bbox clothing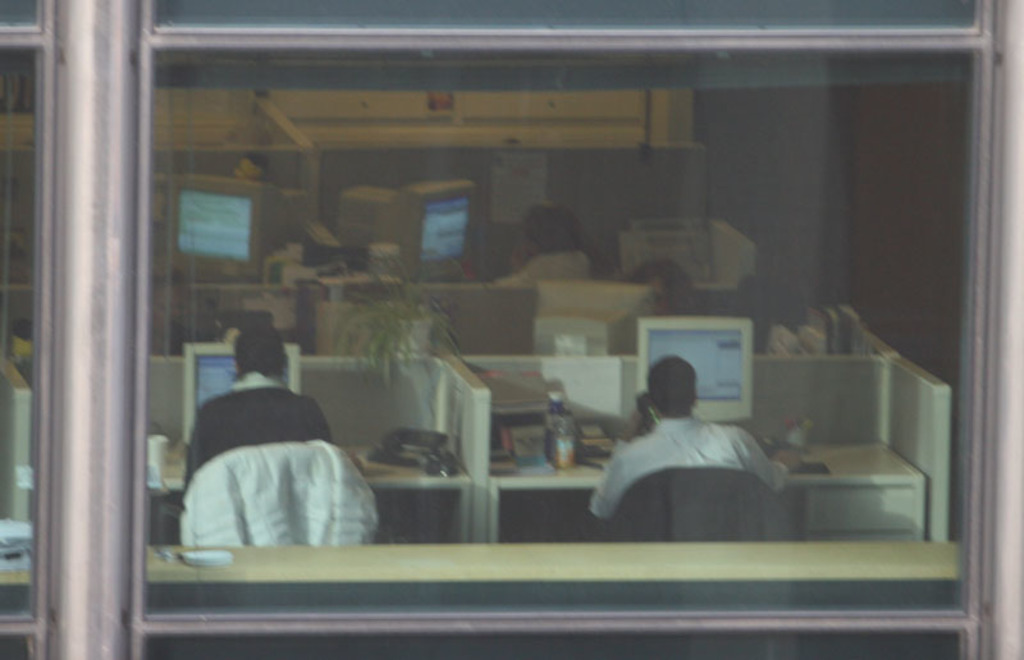
{"x1": 588, "y1": 417, "x2": 790, "y2": 518}
